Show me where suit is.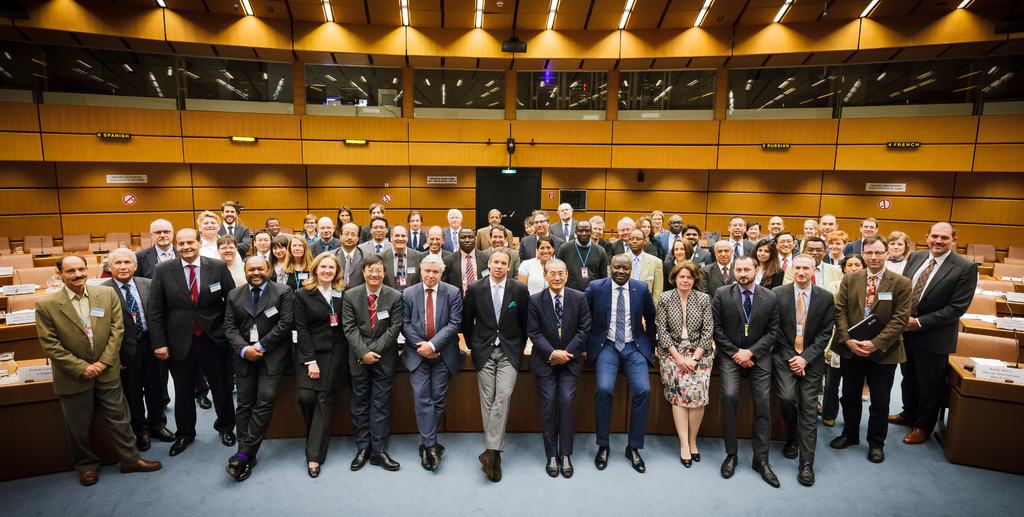
suit is at 462:270:530:452.
